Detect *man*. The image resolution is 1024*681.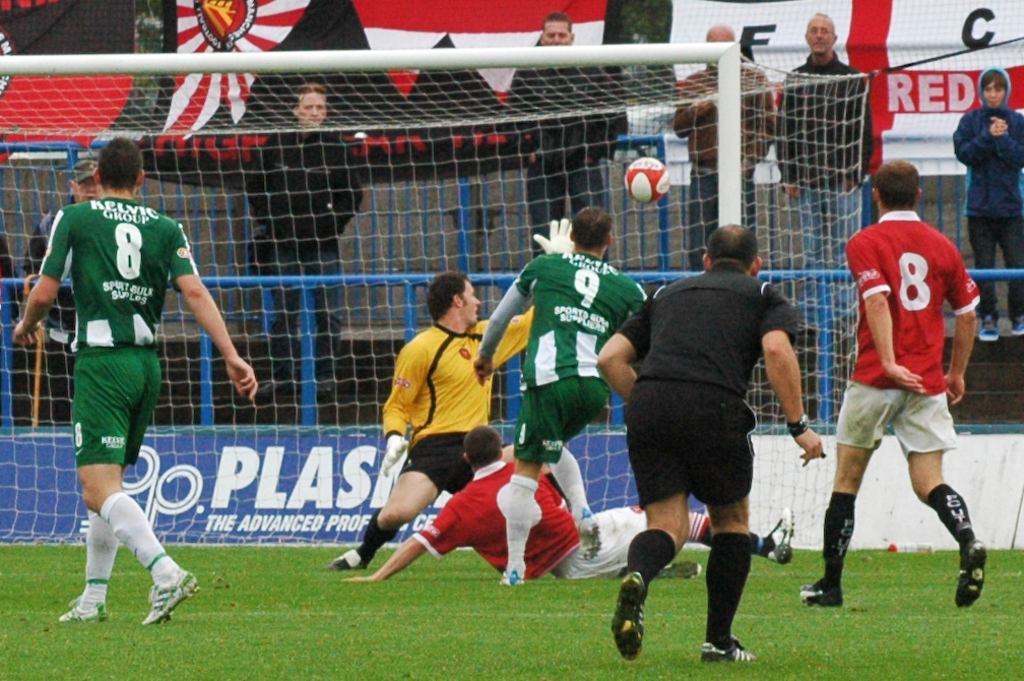
(475, 207, 650, 582).
